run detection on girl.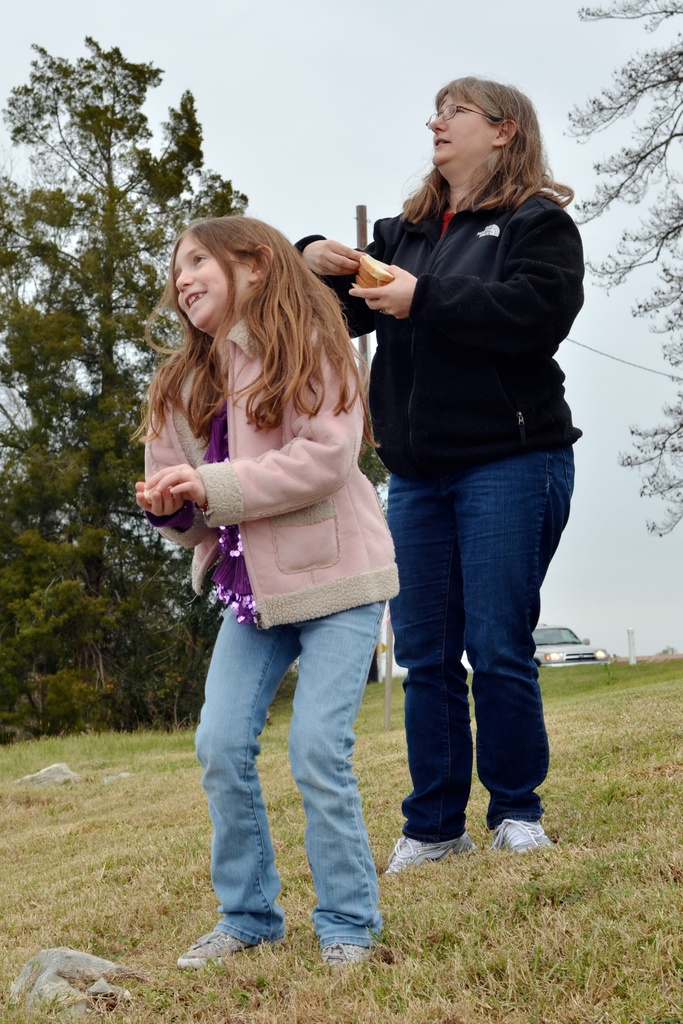
Result: left=295, top=94, right=586, bottom=839.
